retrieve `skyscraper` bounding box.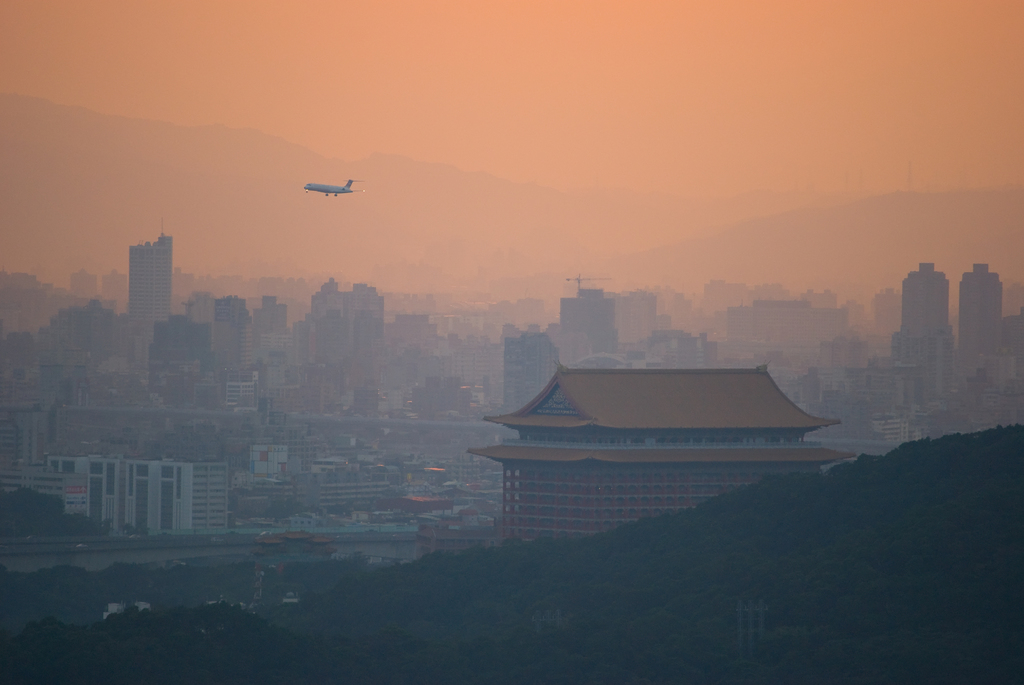
Bounding box: left=214, top=292, right=253, bottom=381.
